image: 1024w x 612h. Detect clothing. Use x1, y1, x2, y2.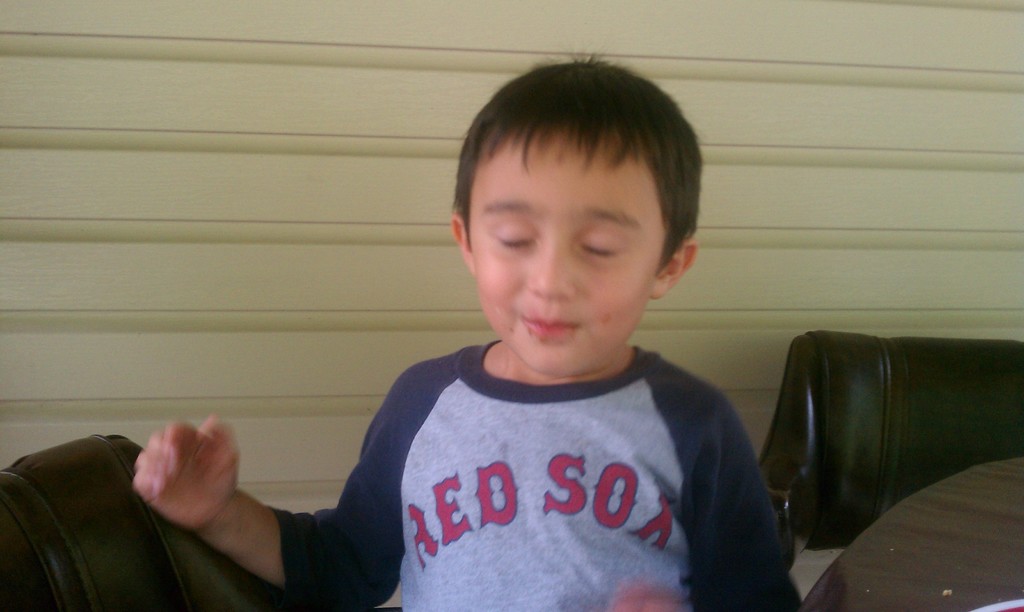
268, 342, 795, 611.
